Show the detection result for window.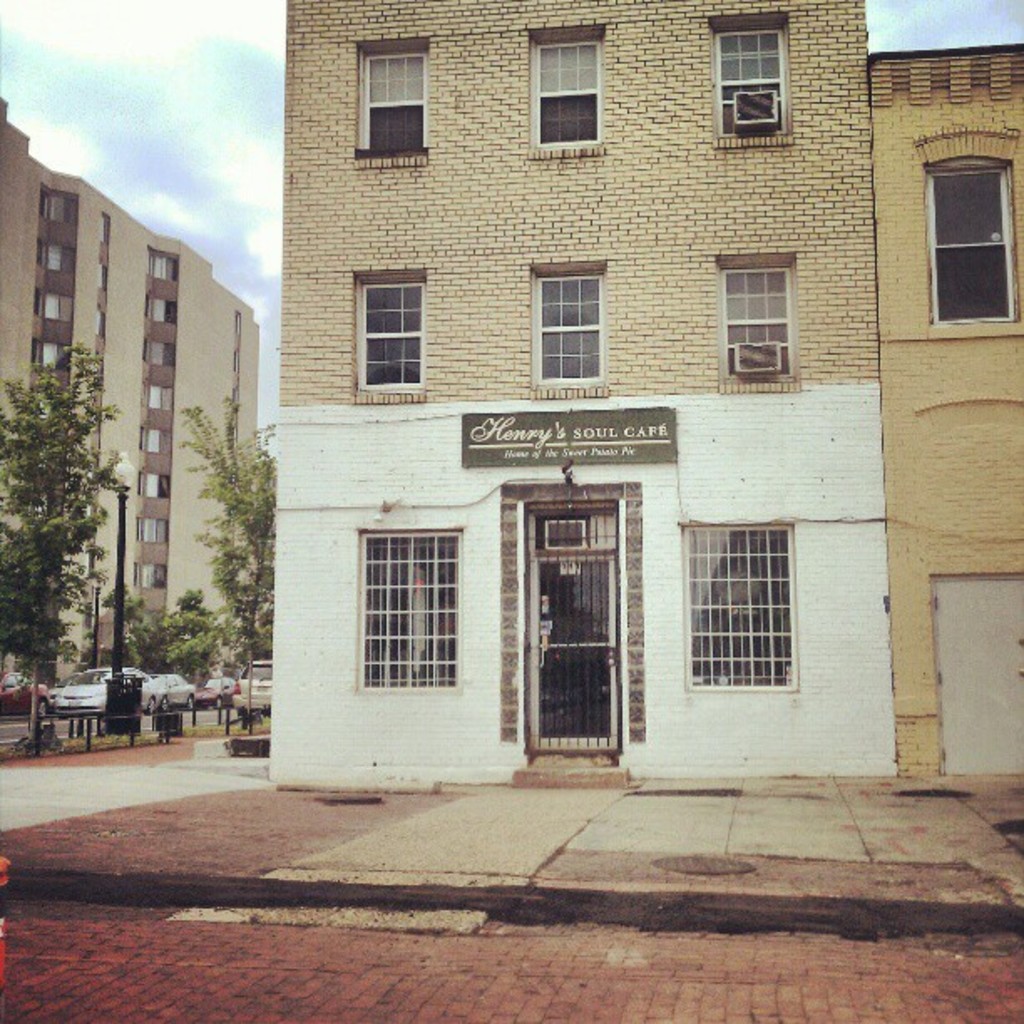
box=[929, 164, 1019, 325].
